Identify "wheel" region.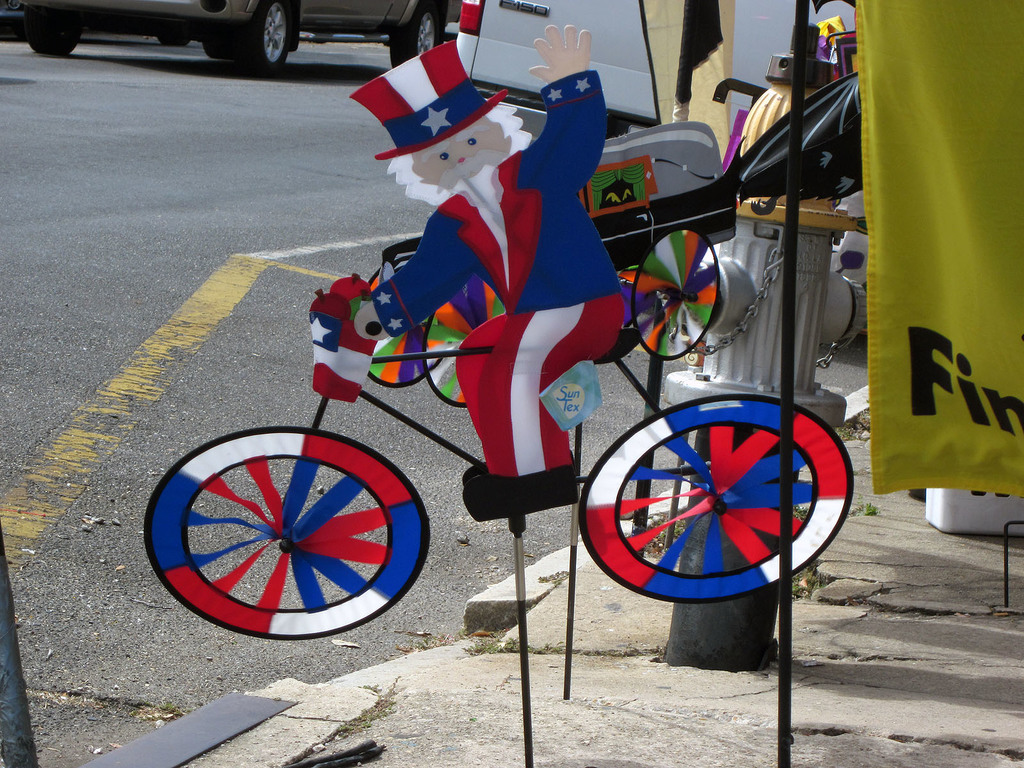
Region: bbox(27, 6, 83, 55).
